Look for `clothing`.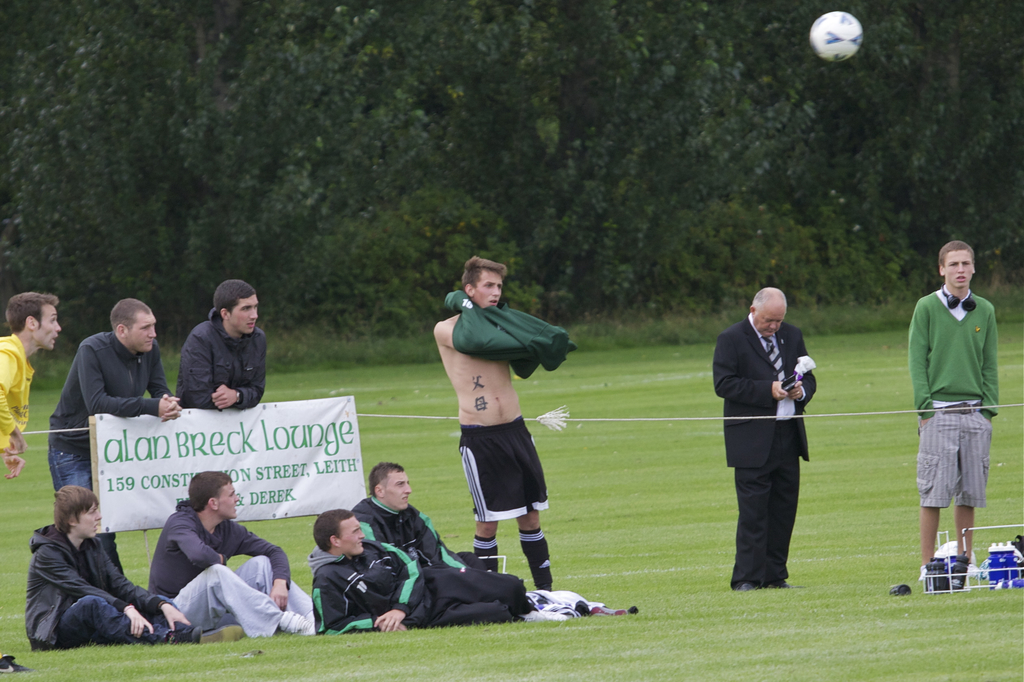
Found: <region>349, 496, 458, 567</region>.
